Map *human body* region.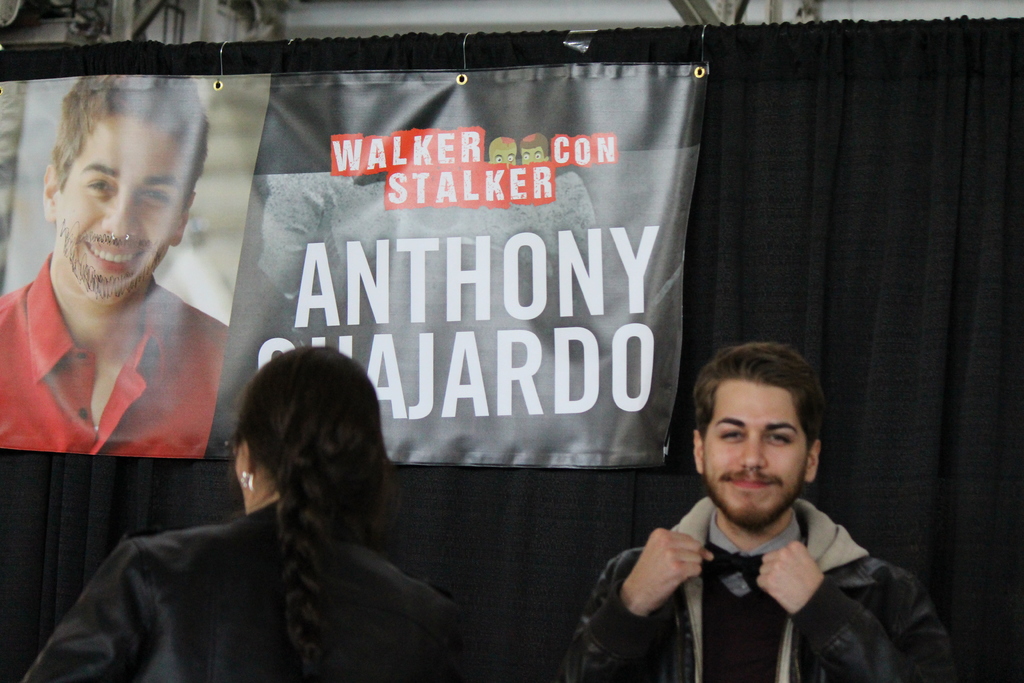
Mapped to locate(0, 251, 228, 459).
